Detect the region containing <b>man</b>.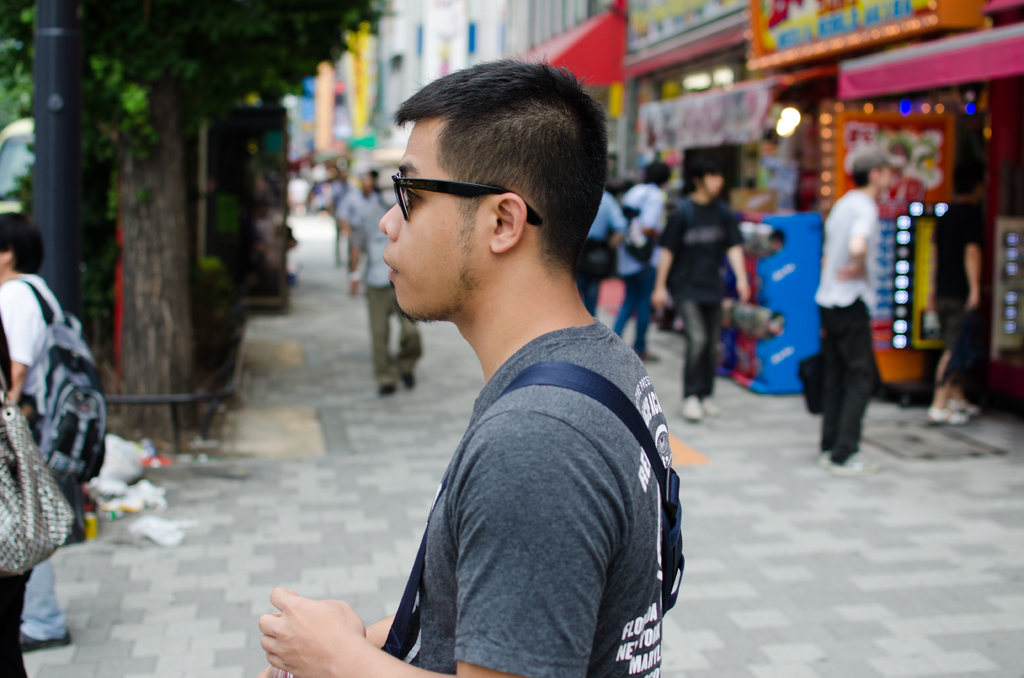
<region>916, 158, 991, 427</region>.
